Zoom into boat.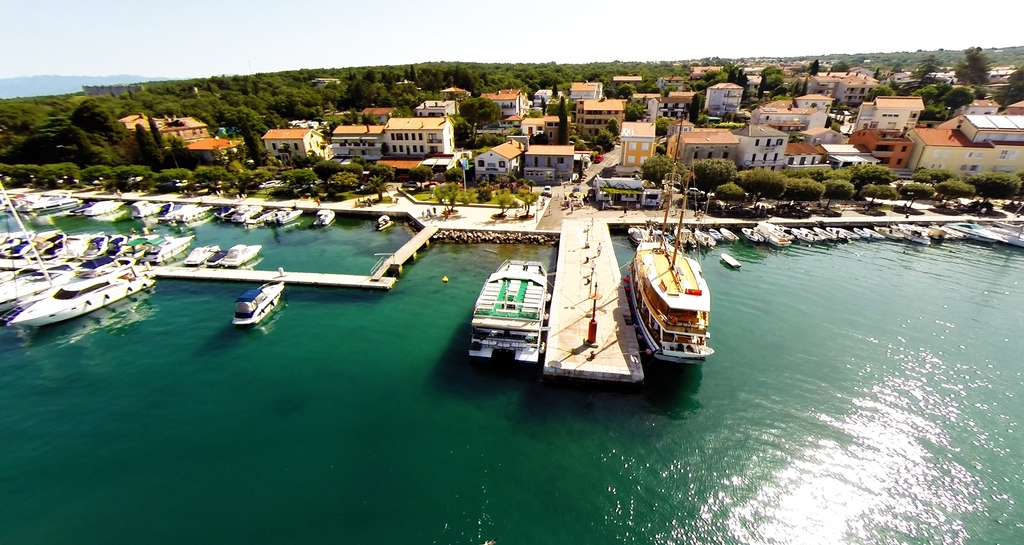
Zoom target: <bbox>7, 200, 22, 208</bbox>.
